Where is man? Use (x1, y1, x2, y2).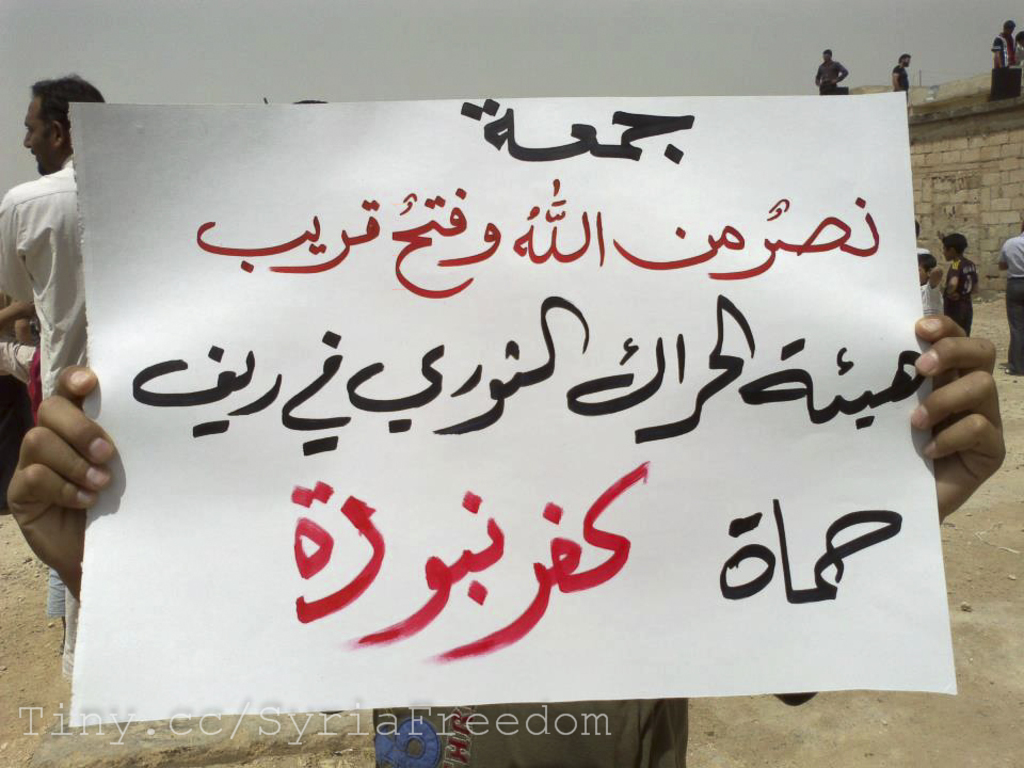
(989, 19, 1020, 75).
